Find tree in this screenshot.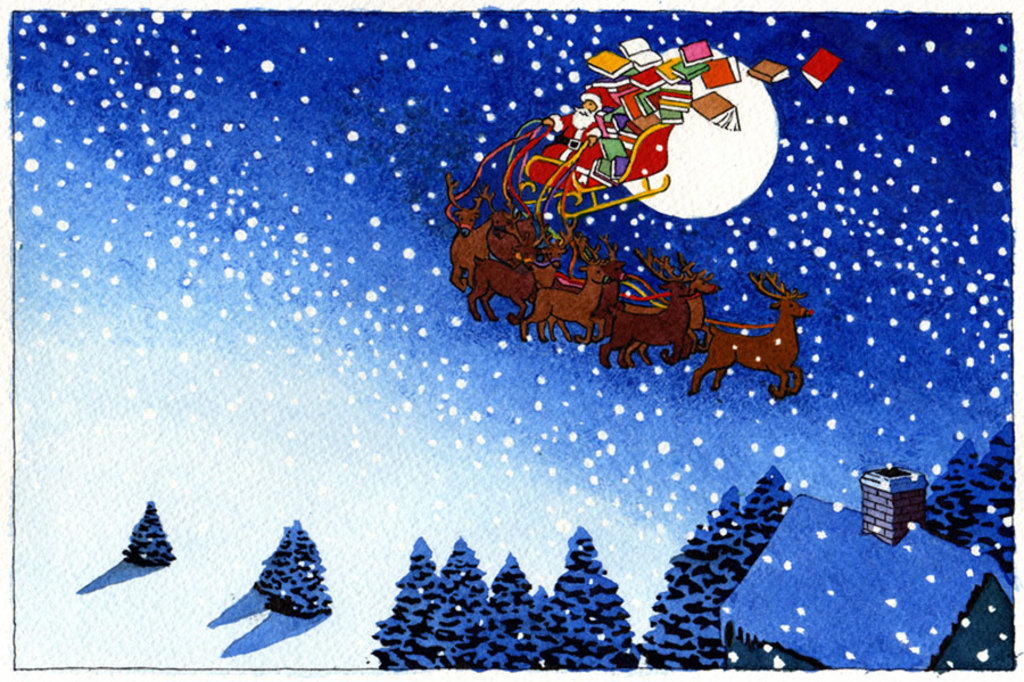
The bounding box for tree is <bbox>249, 519, 333, 622</bbox>.
